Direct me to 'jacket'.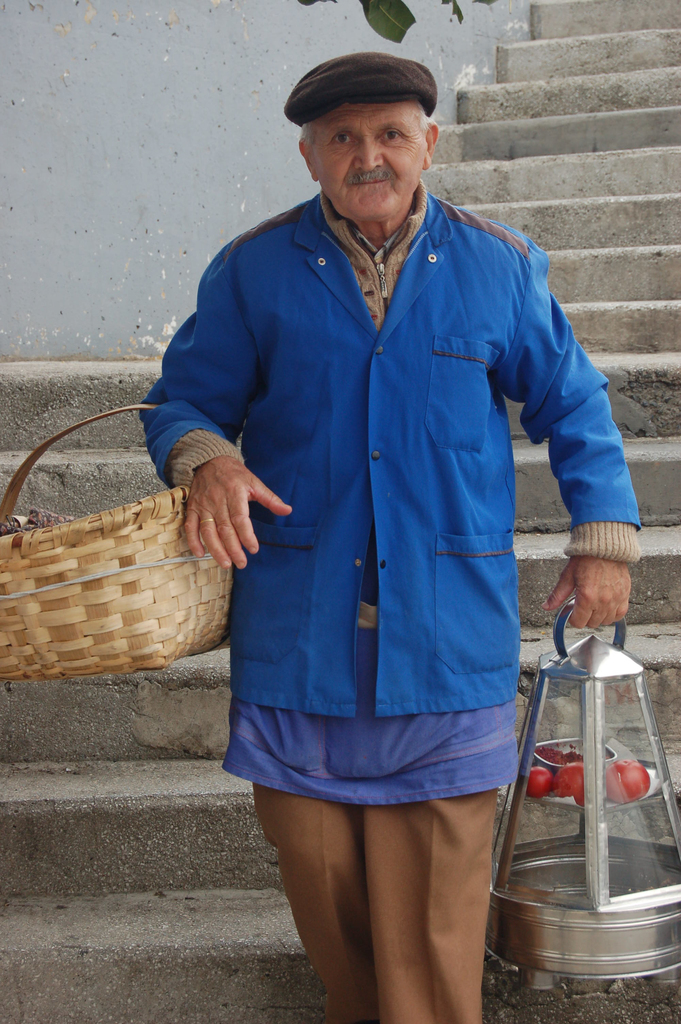
Direction: (left=143, top=128, right=636, bottom=656).
